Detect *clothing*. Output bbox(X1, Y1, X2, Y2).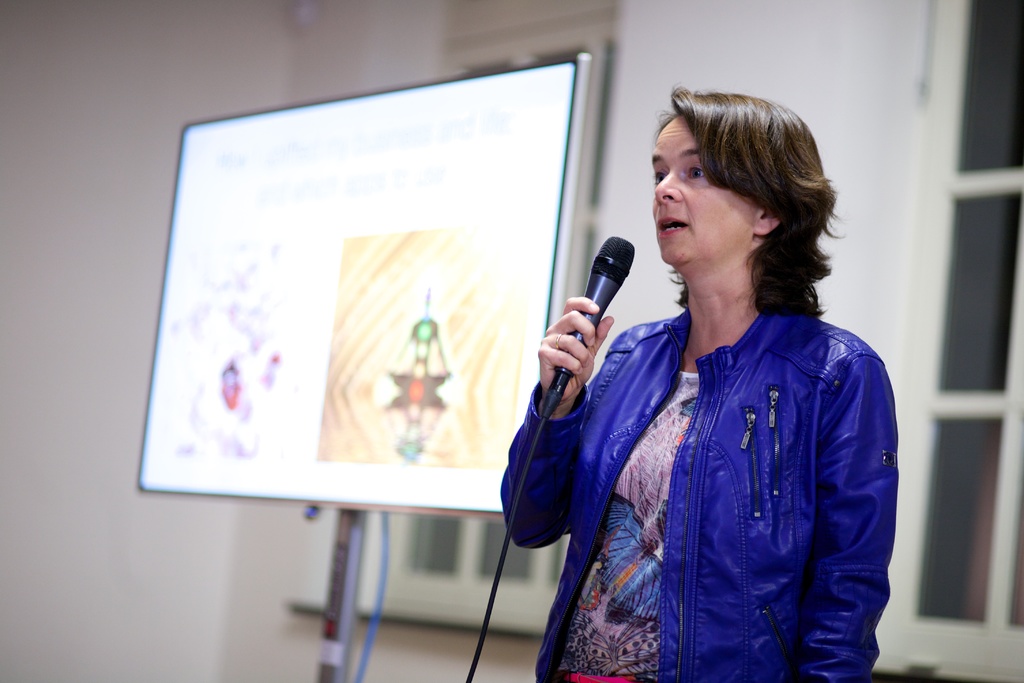
bbox(558, 256, 909, 682).
